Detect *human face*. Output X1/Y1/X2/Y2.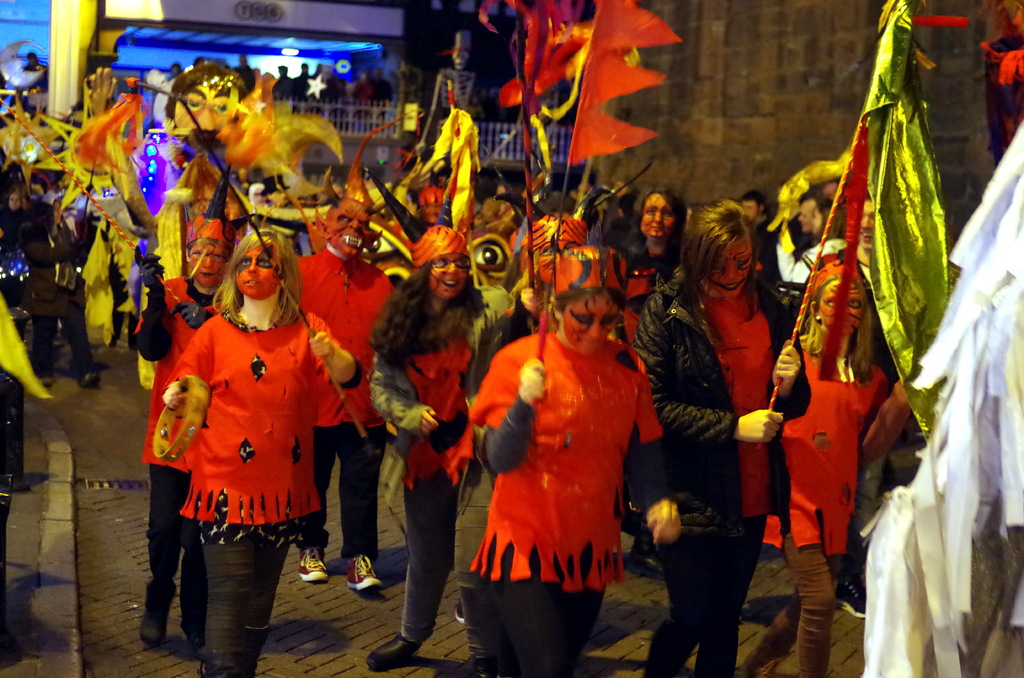
707/243/750/298.
